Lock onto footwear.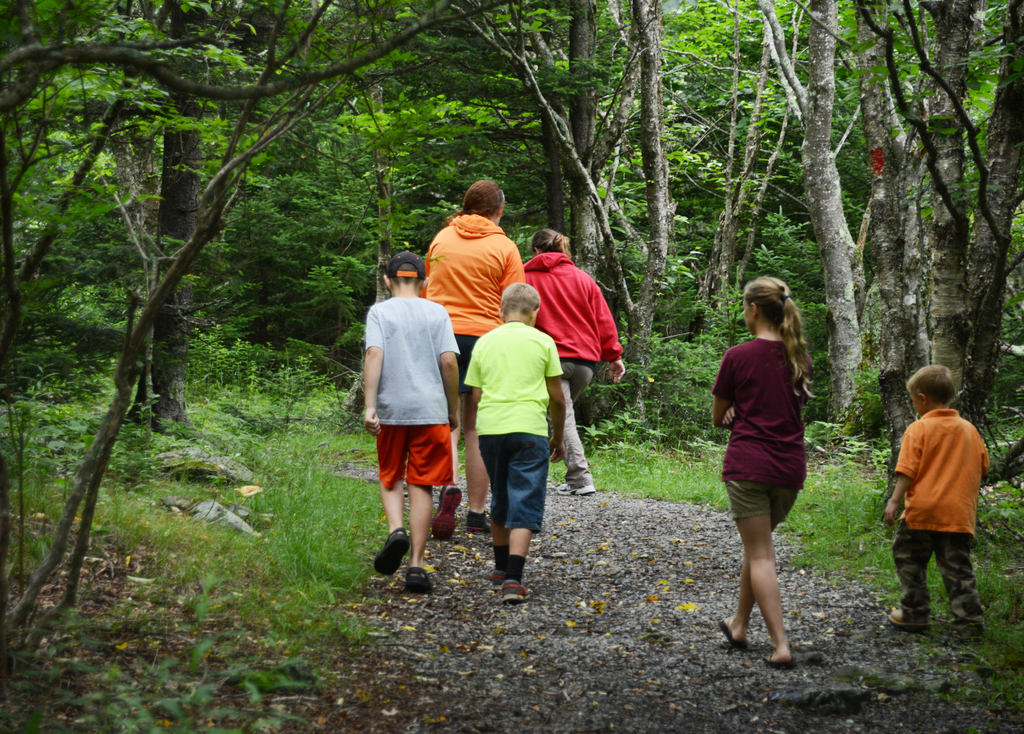
Locked: detection(961, 618, 989, 628).
